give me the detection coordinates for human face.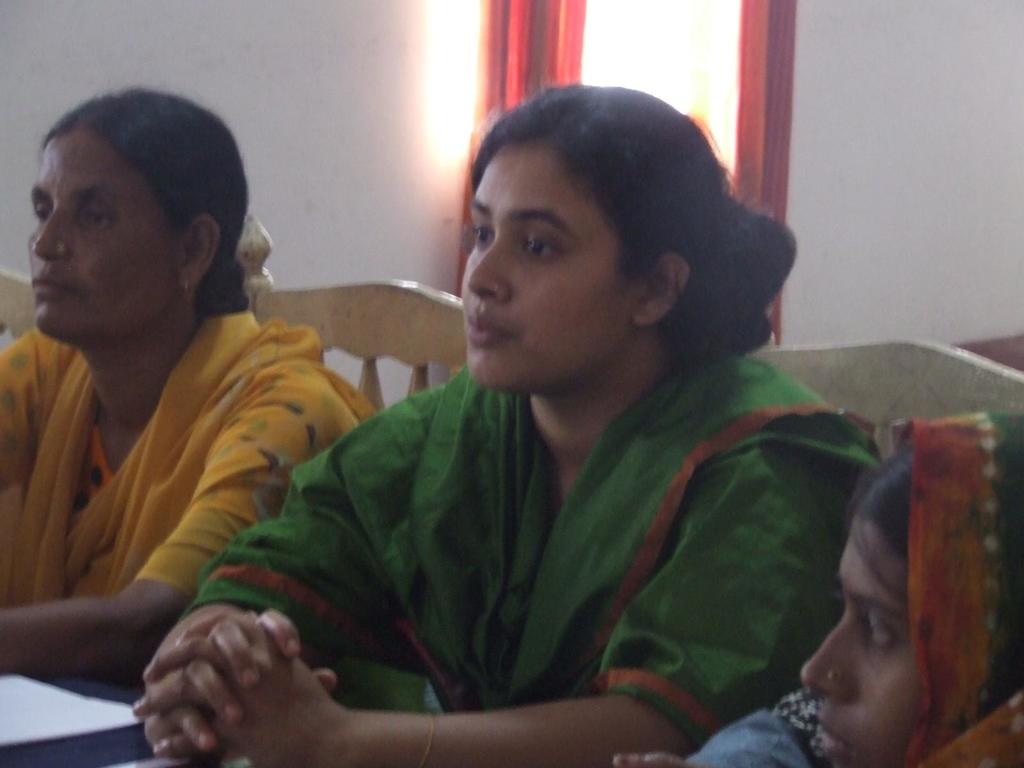
<box>26,132,181,342</box>.
